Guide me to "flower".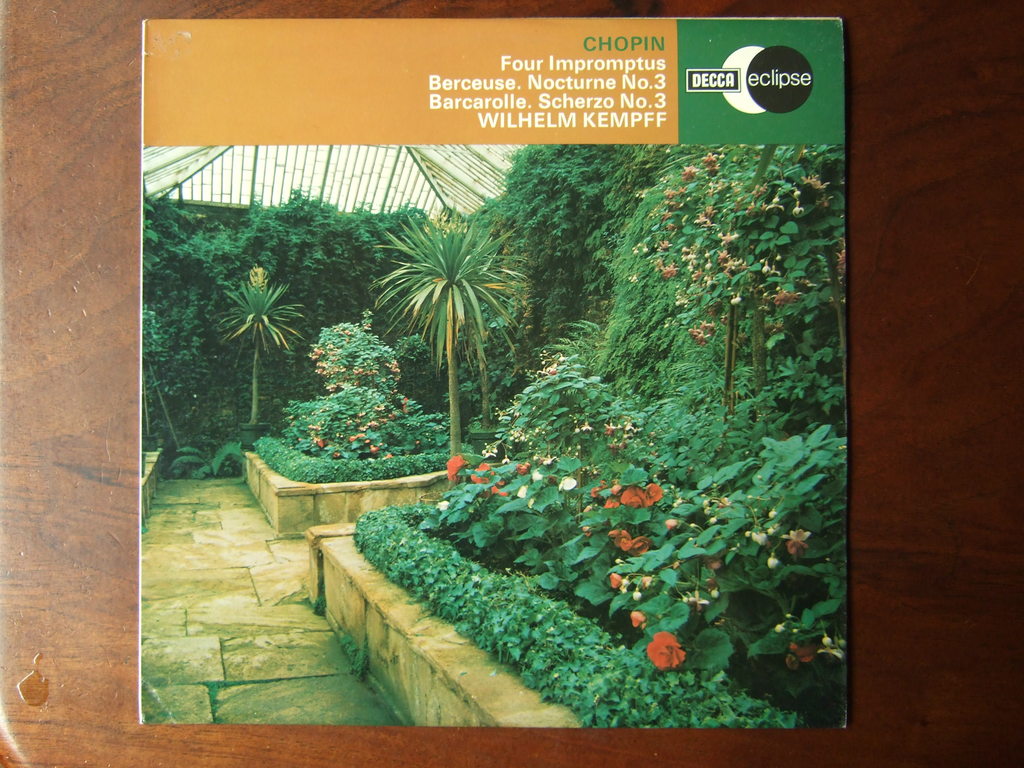
Guidance: bbox=[630, 538, 648, 553].
